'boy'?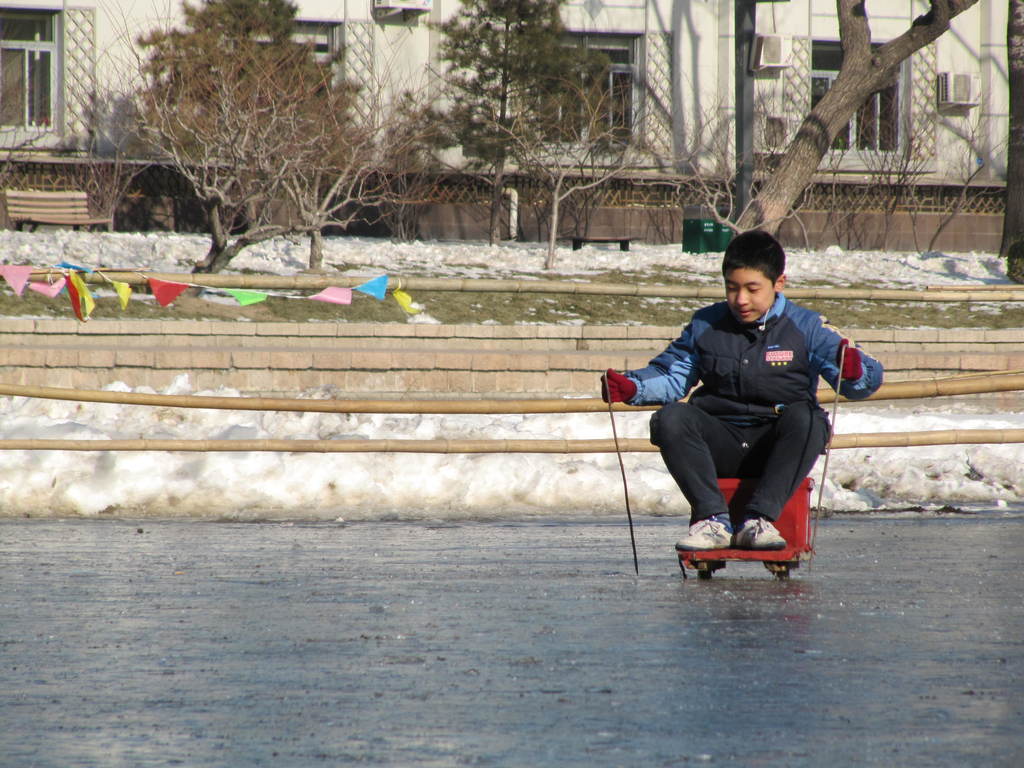
<box>600,229,888,552</box>
